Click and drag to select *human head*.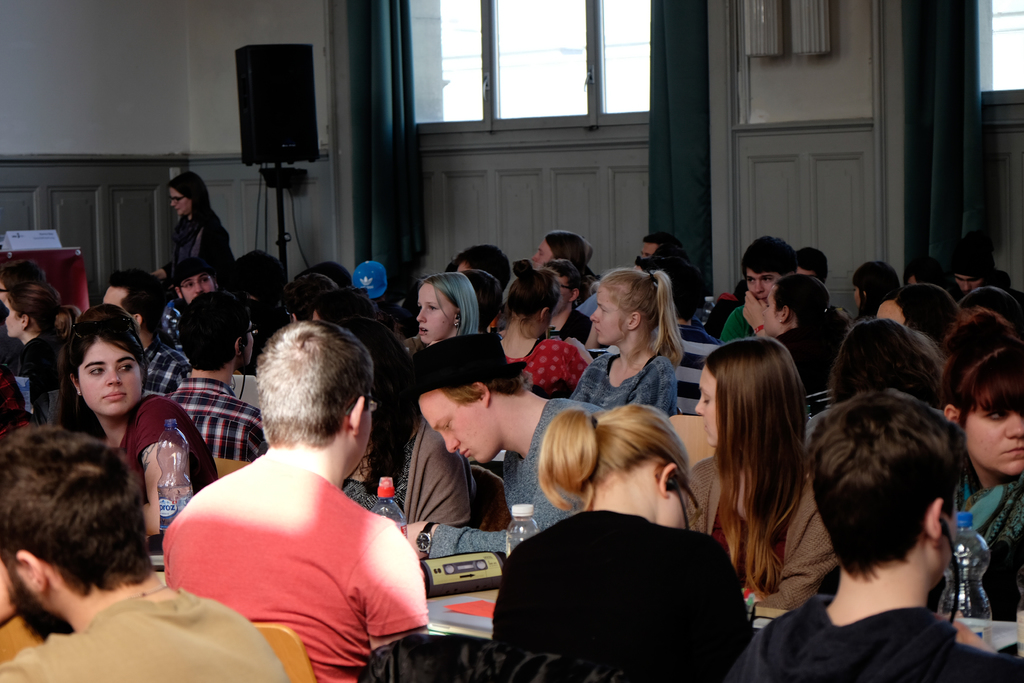
Selection: 0 423 152 646.
